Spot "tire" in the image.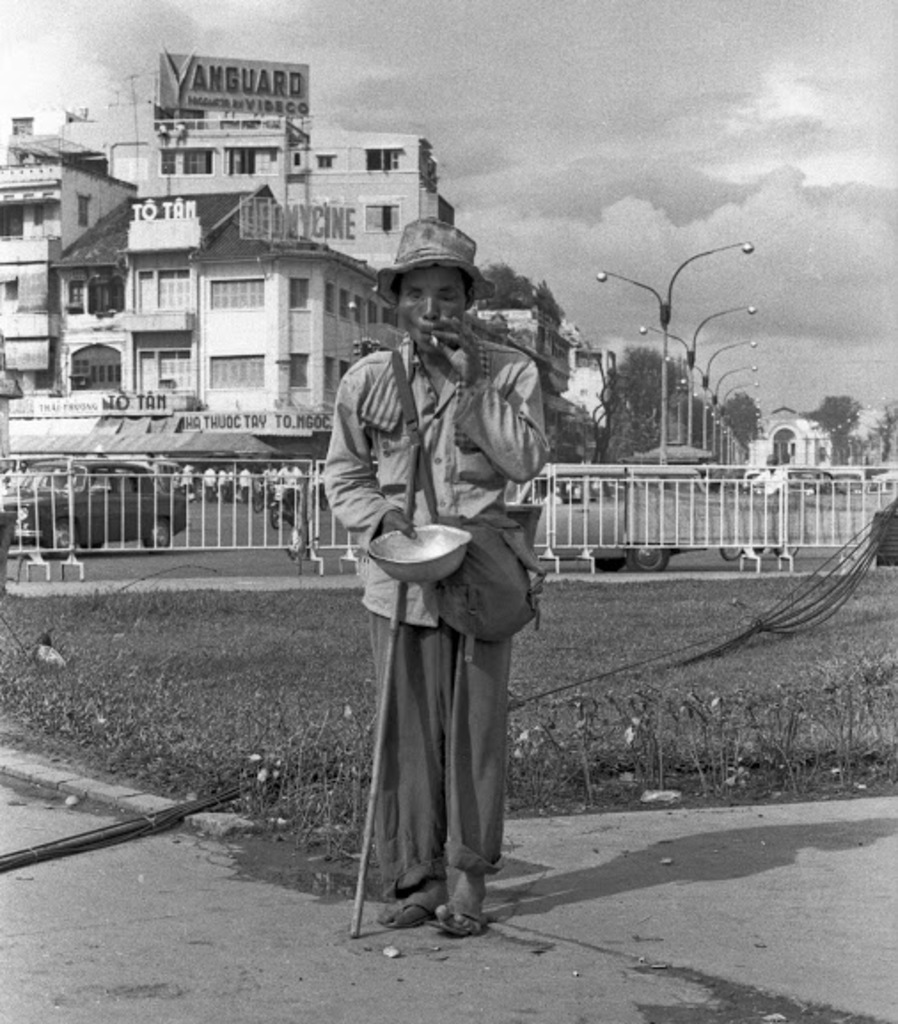
"tire" found at (48, 516, 80, 557).
